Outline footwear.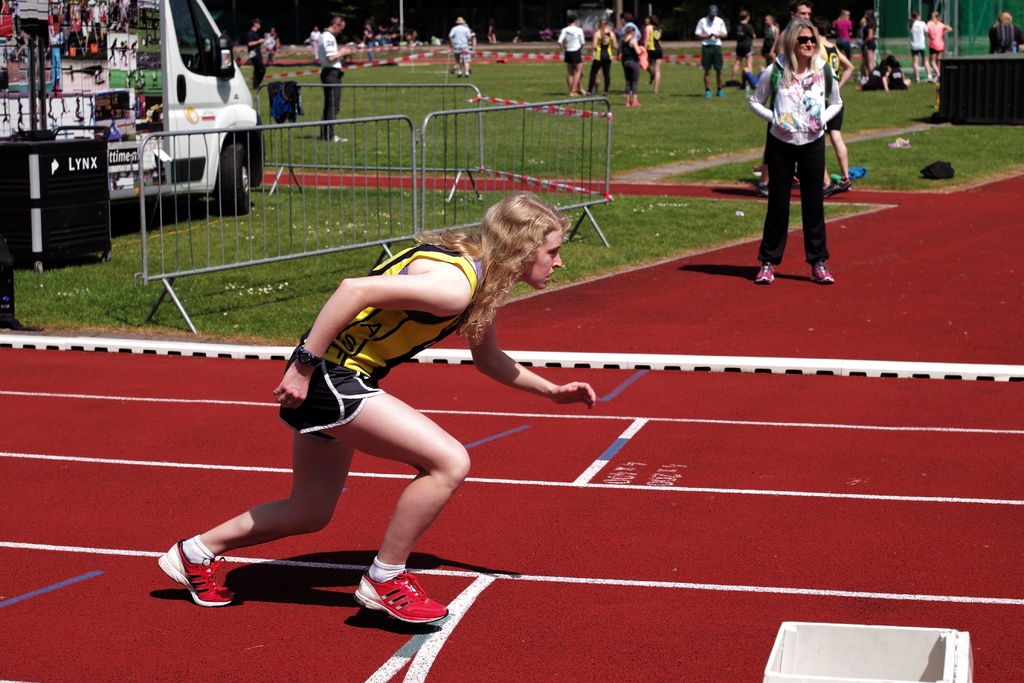
Outline: Rect(704, 94, 711, 100).
